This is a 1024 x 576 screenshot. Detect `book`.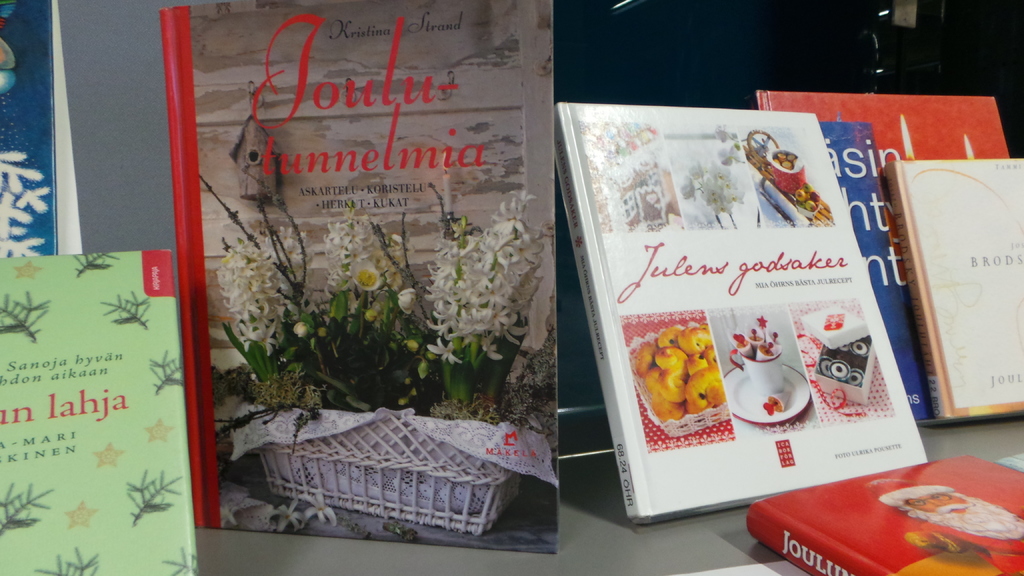
749:92:1007:159.
